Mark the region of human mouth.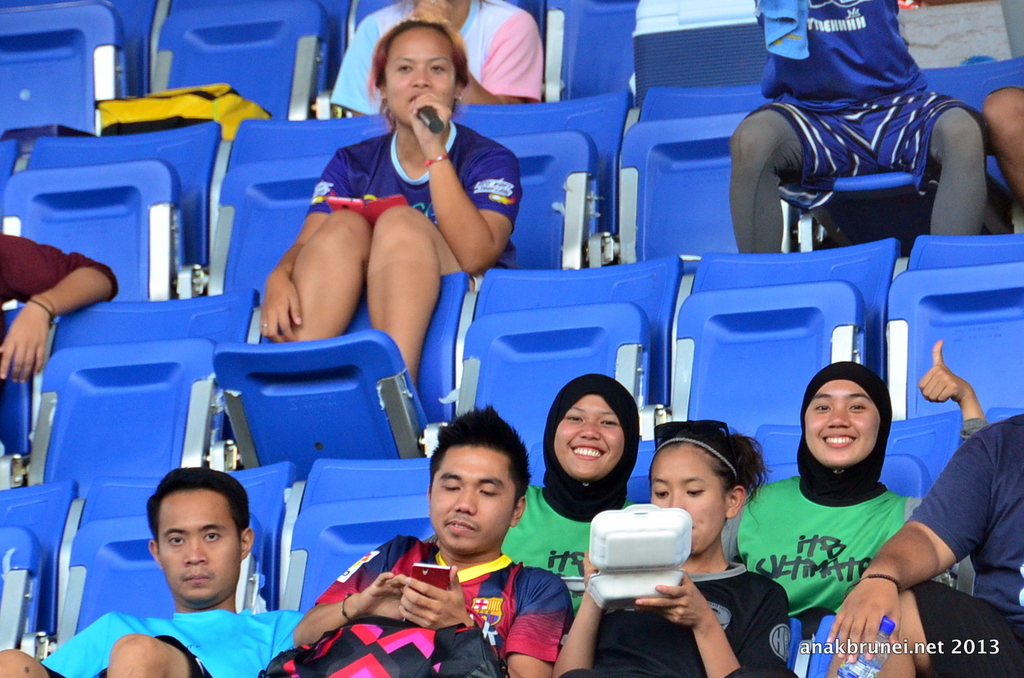
Region: [187, 570, 211, 582].
